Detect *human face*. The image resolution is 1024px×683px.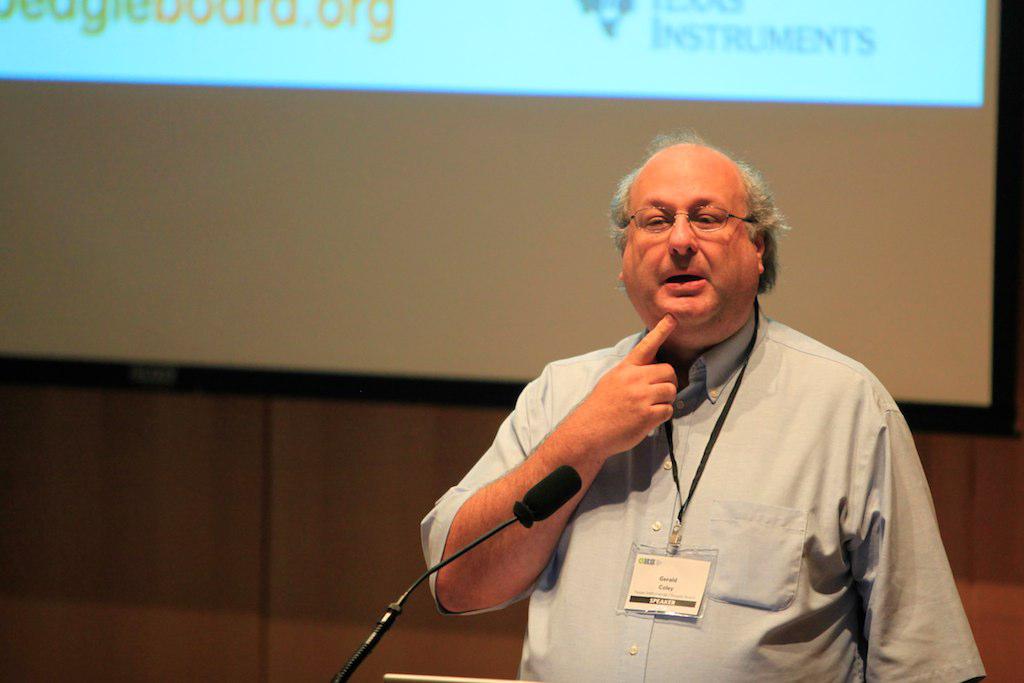
<bbox>626, 145, 762, 325</bbox>.
